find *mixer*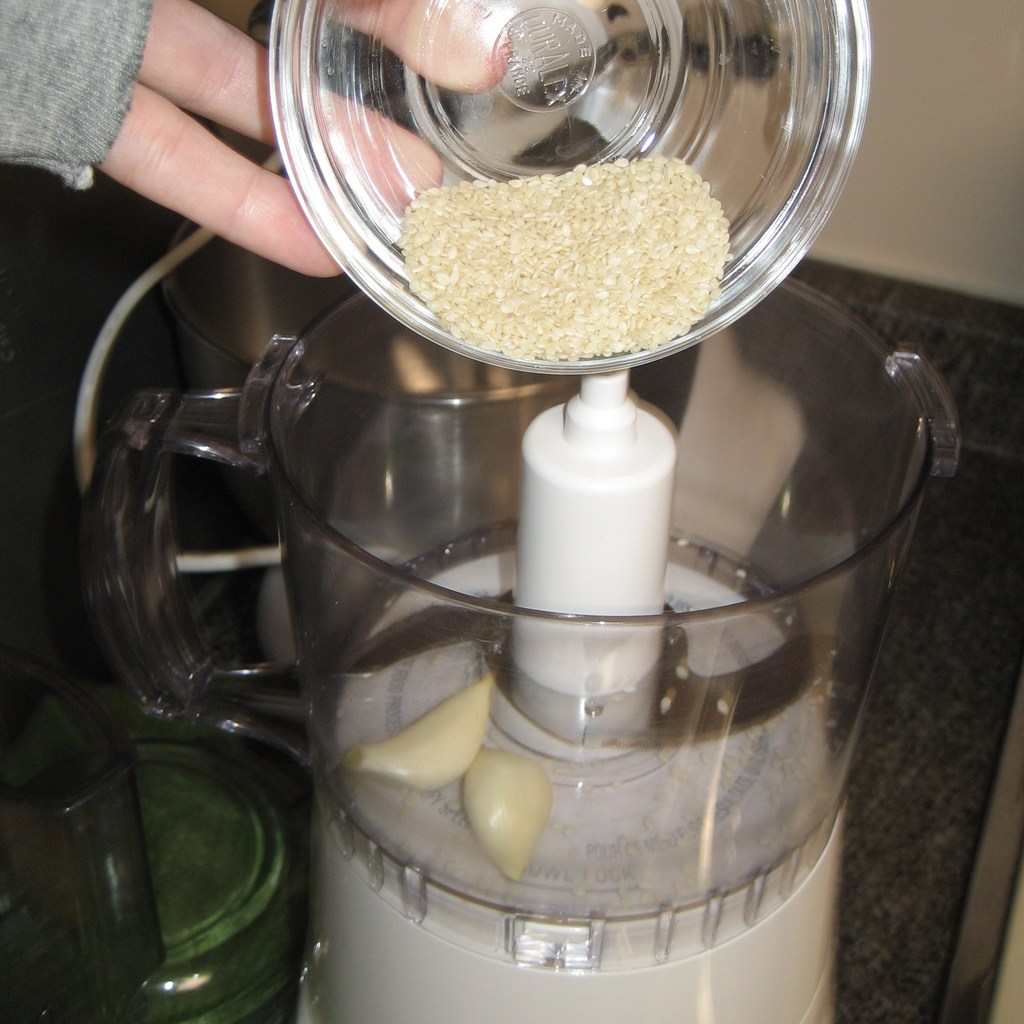
<bbox>79, 273, 962, 1023</bbox>
